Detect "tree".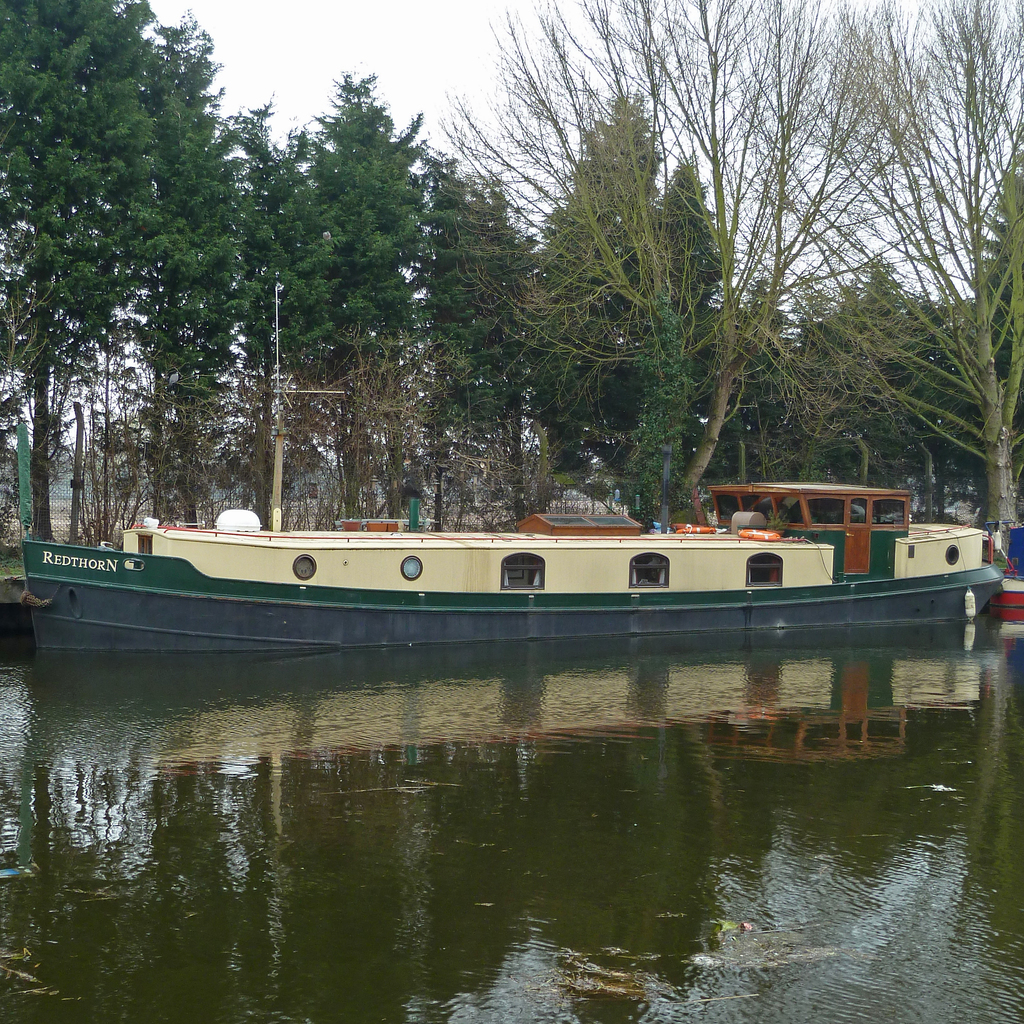
Detected at l=356, t=152, r=547, b=540.
